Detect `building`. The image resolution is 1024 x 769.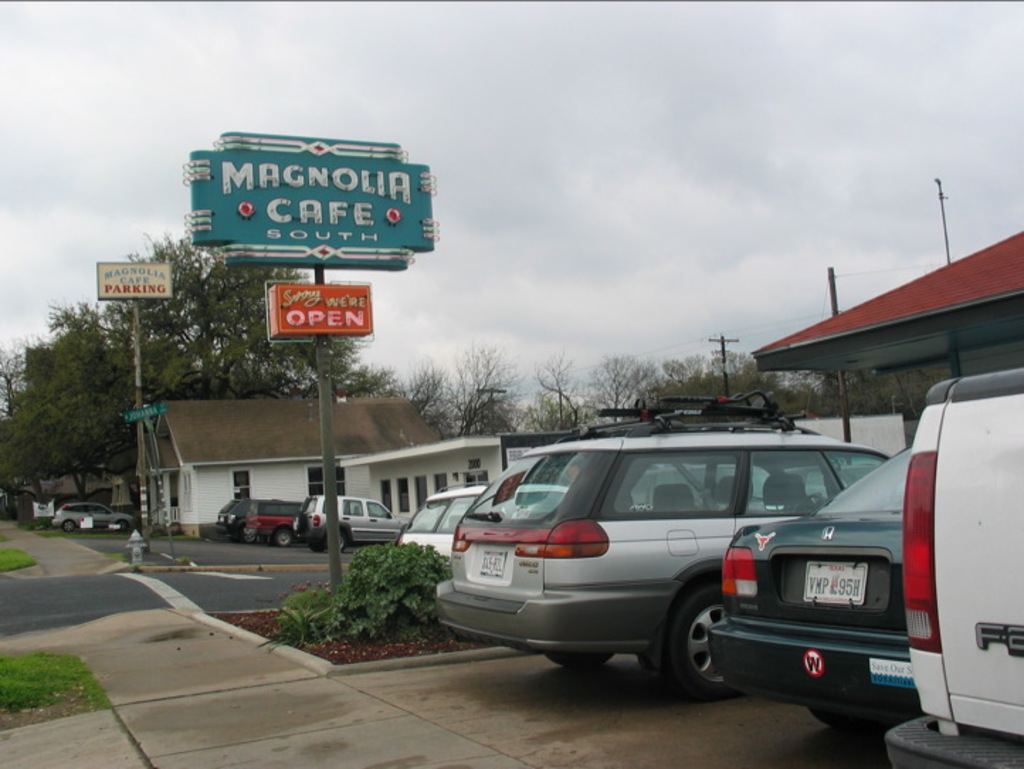
crop(139, 396, 440, 532).
